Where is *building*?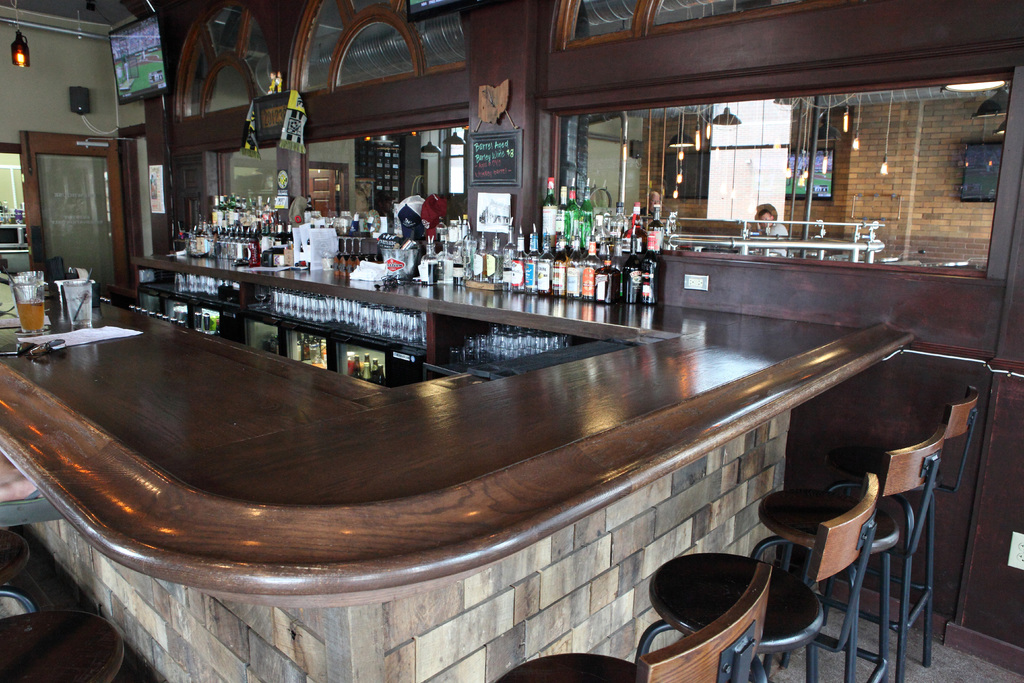
(left=1, top=4, right=1023, bottom=682).
